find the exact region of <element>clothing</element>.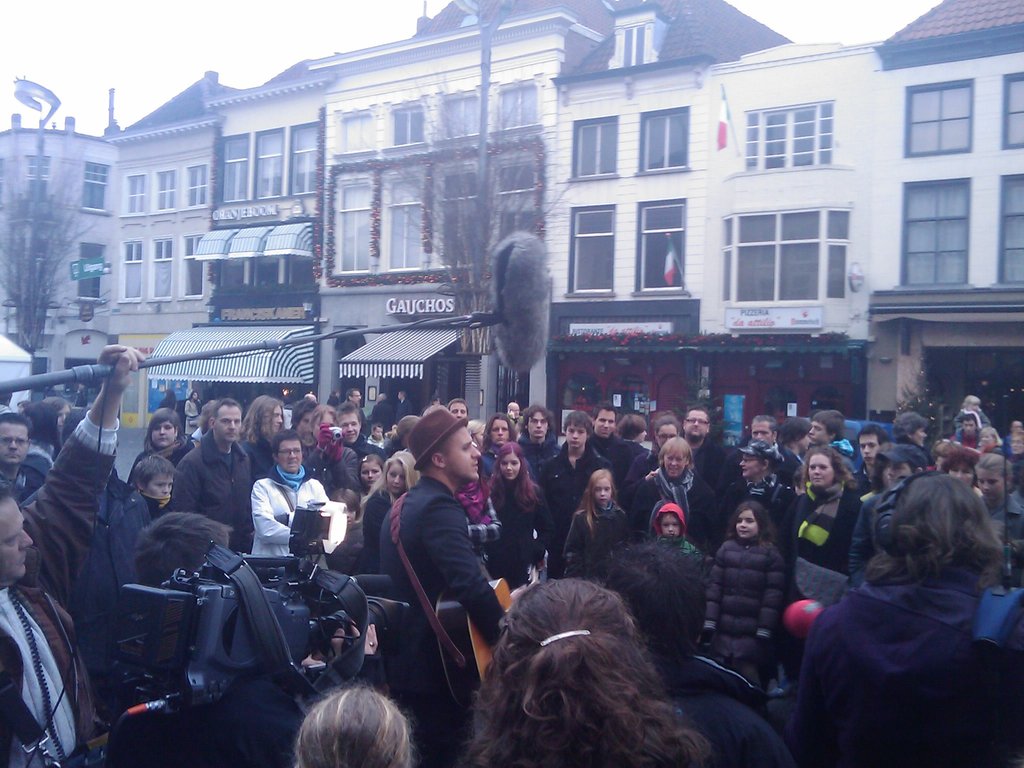
Exact region: 783,509,1011,751.
